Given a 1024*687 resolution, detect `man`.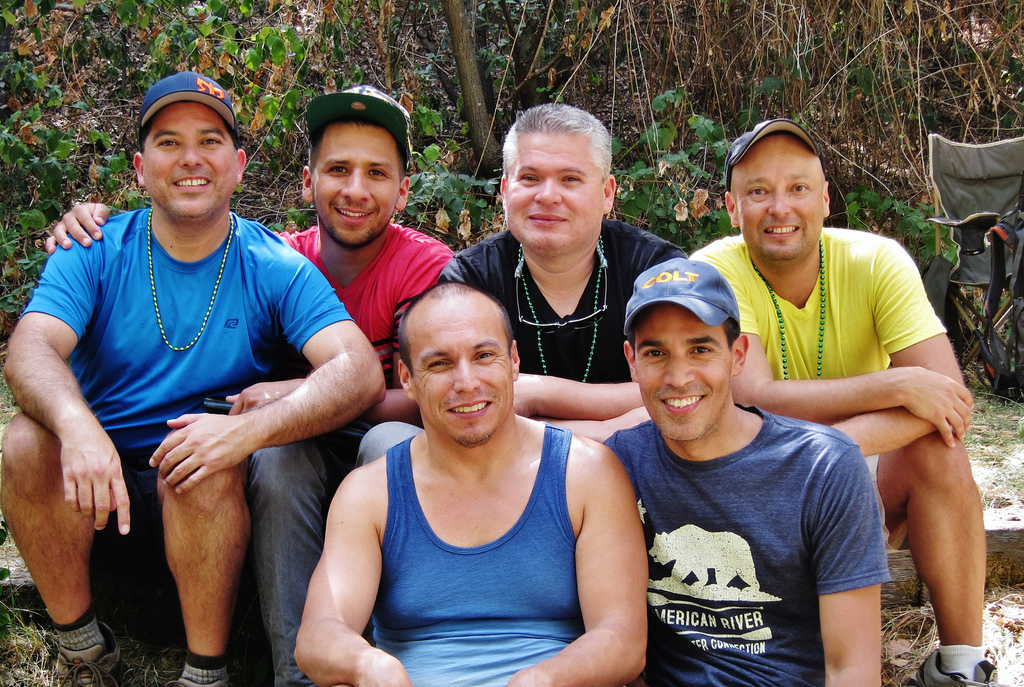
<box>690,120,1009,686</box>.
